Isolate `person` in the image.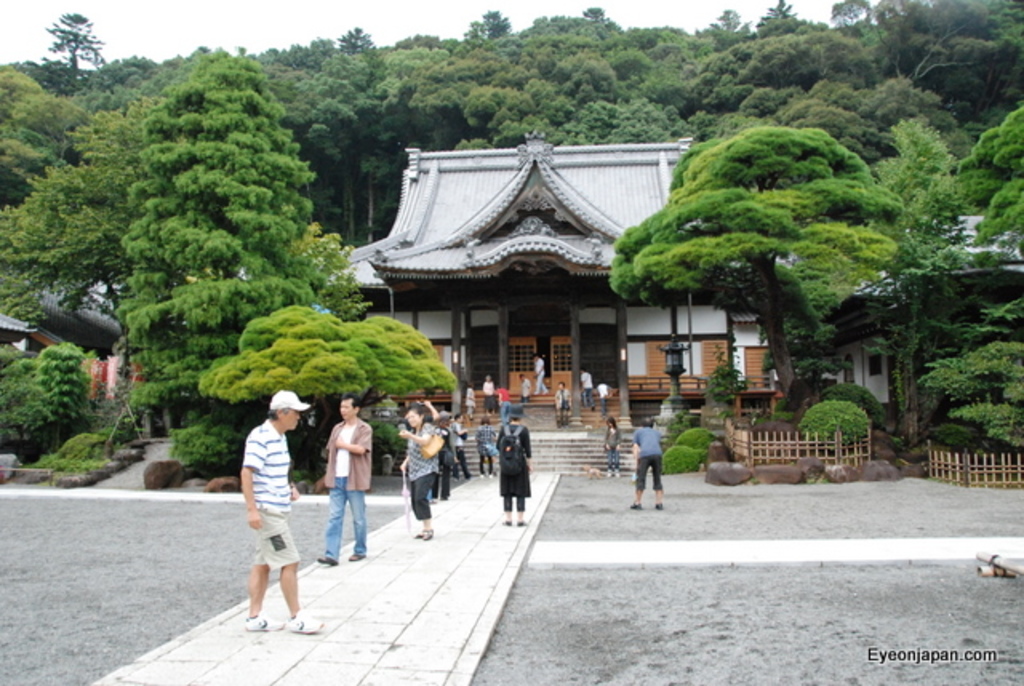
Isolated region: (630, 417, 661, 512).
